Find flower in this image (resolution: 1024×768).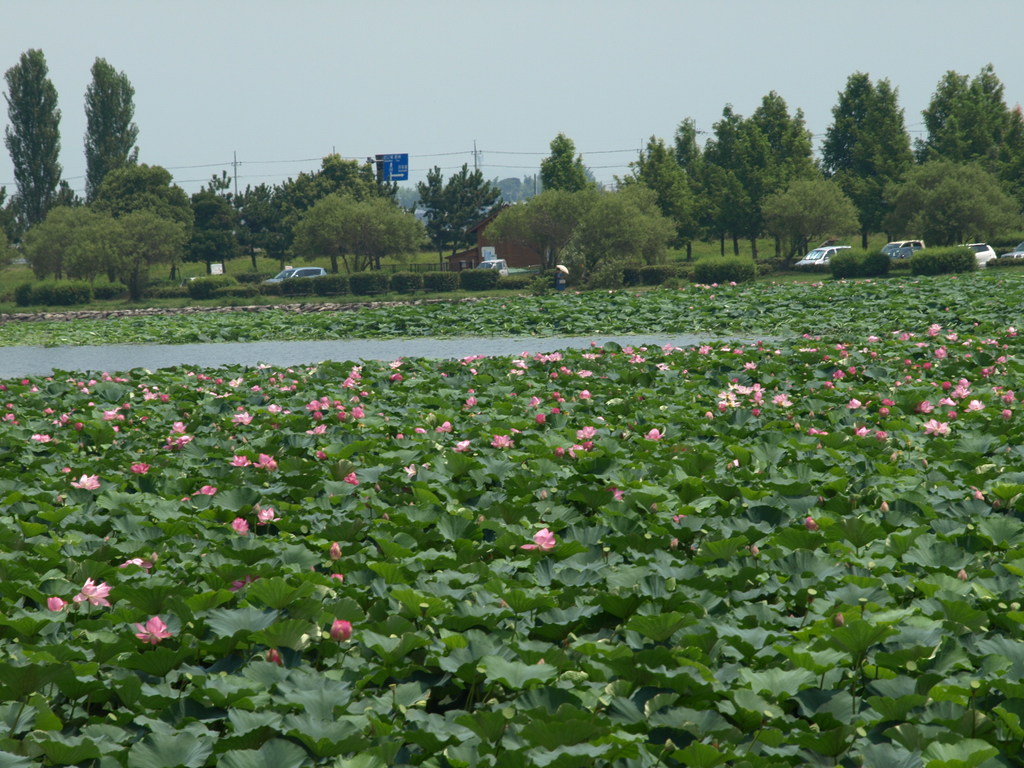
box(128, 612, 166, 652).
